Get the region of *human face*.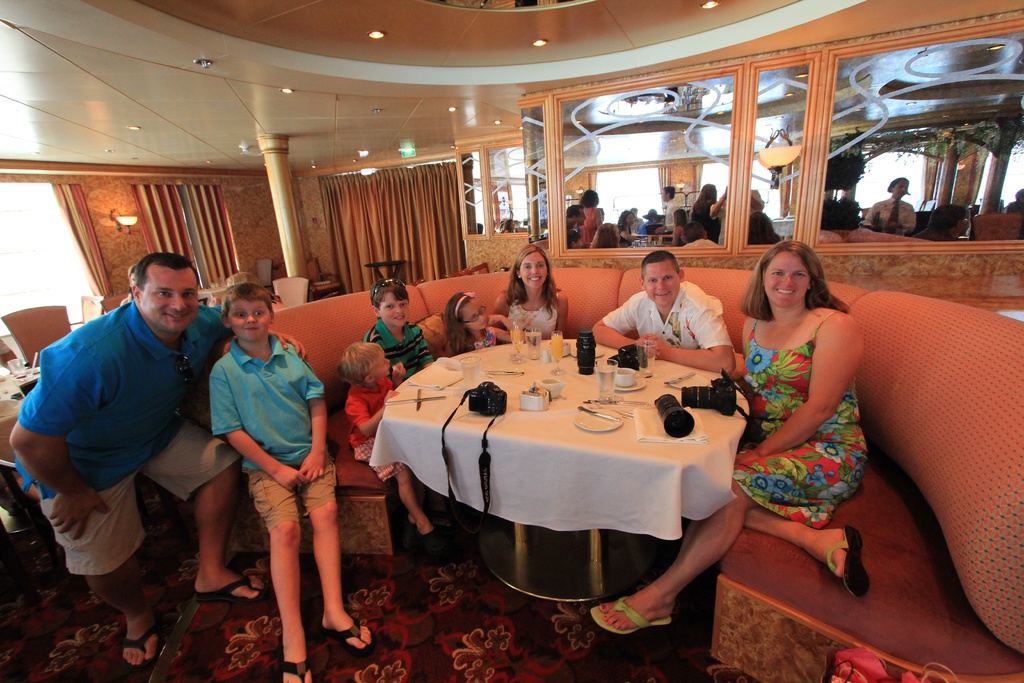
{"left": 372, "top": 352, "right": 390, "bottom": 377}.
